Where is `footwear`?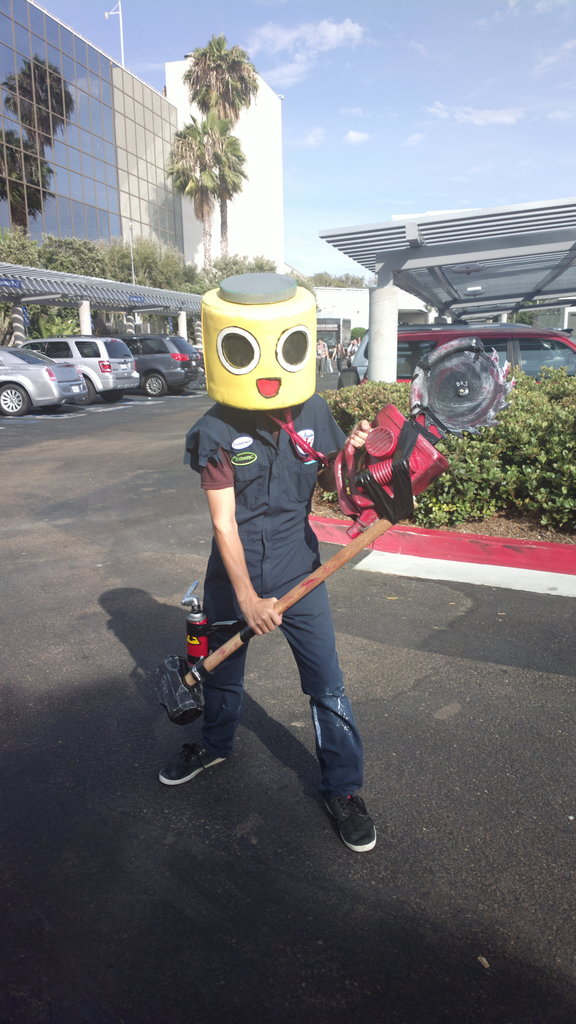
{"left": 158, "top": 733, "right": 225, "bottom": 784}.
